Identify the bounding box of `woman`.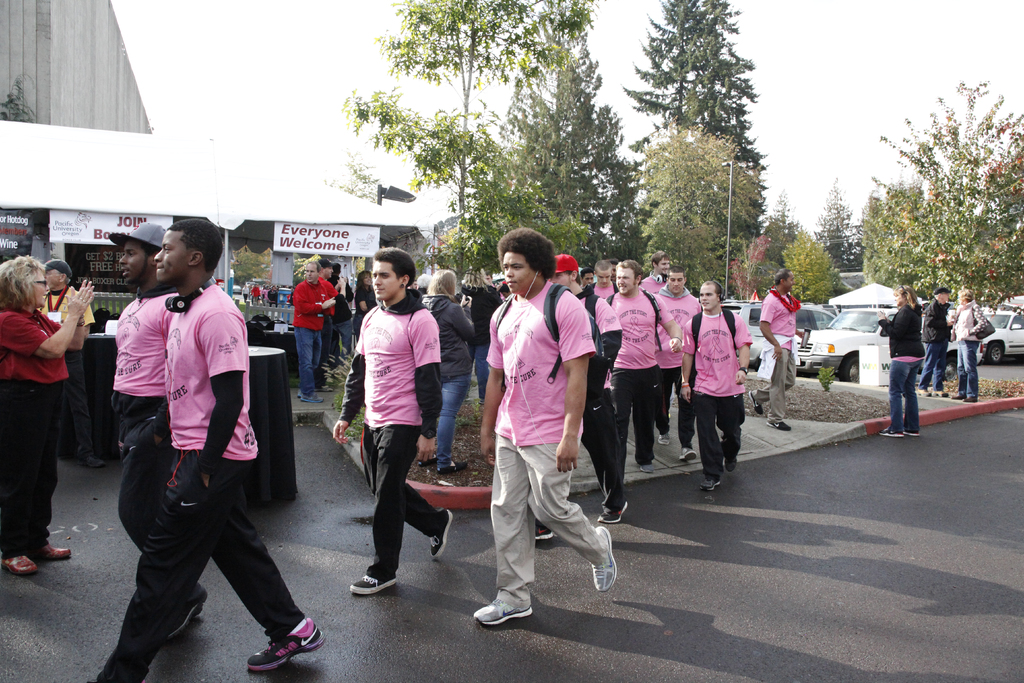
876, 277, 926, 440.
